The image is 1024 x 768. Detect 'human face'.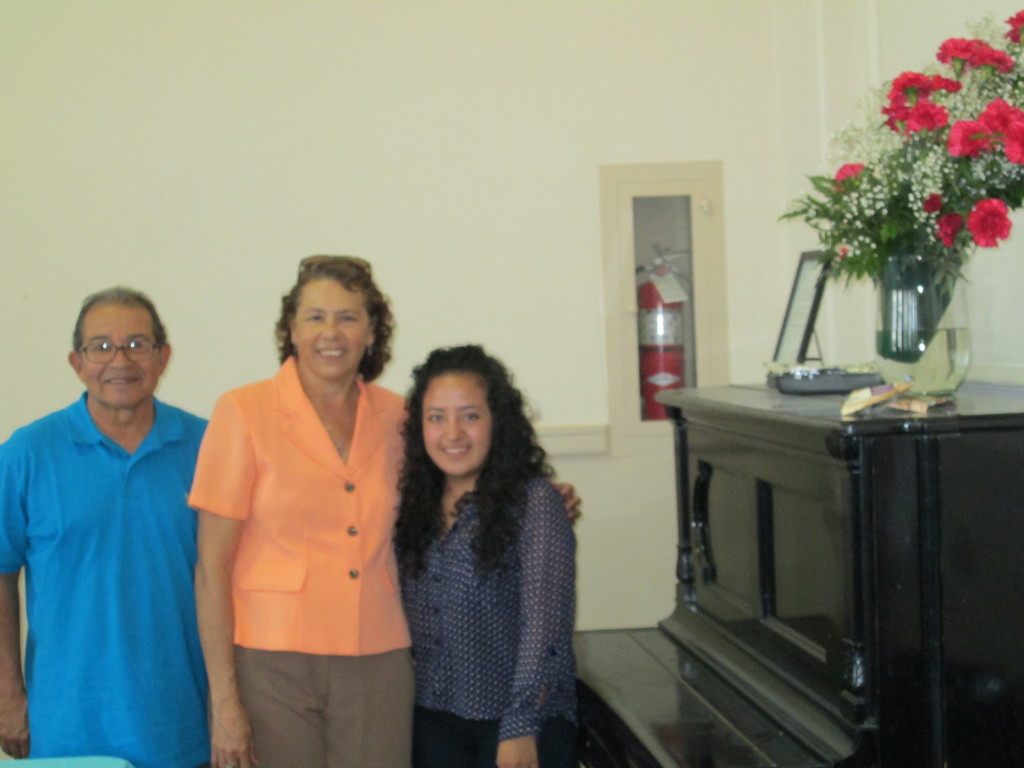
Detection: crop(80, 300, 158, 402).
